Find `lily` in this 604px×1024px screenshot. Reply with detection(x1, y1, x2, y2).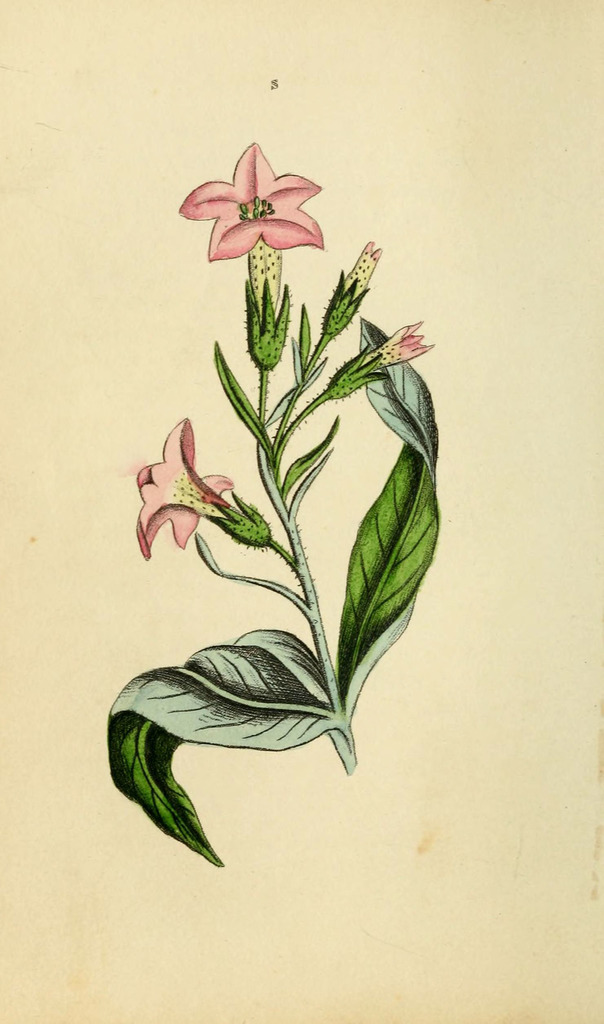
detection(134, 414, 234, 561).
